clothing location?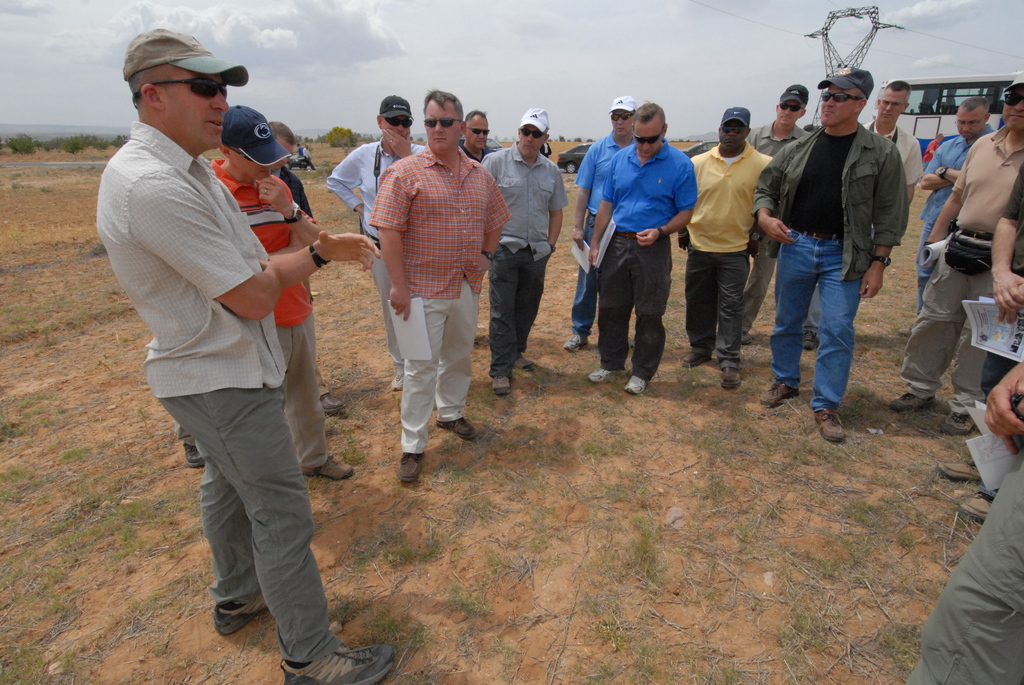
<box>598,143,706,380</box>
